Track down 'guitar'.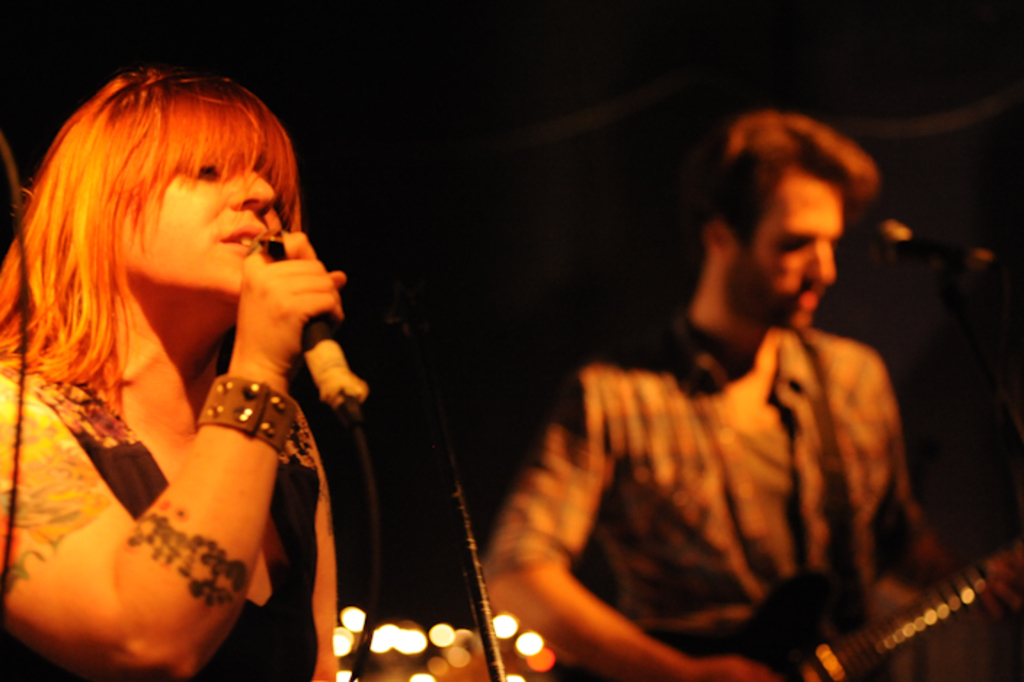
Tracked to region(697, 544, 1023, 681).
